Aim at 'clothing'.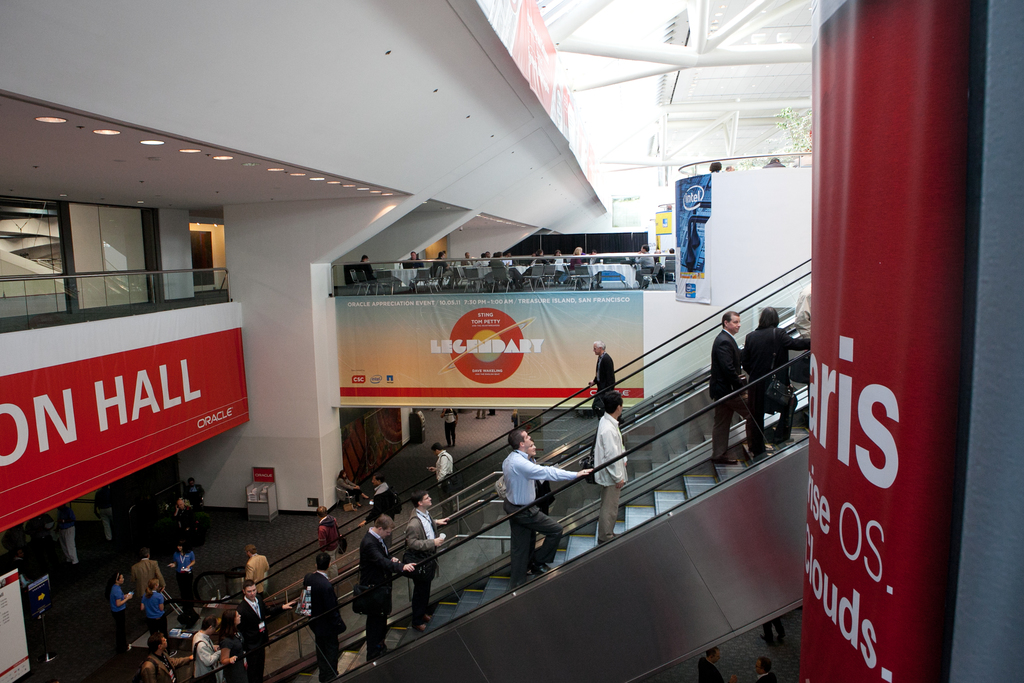
Aimed at {"x1": 592, "y1": 410, "x2": 628, "y2": 545}.
